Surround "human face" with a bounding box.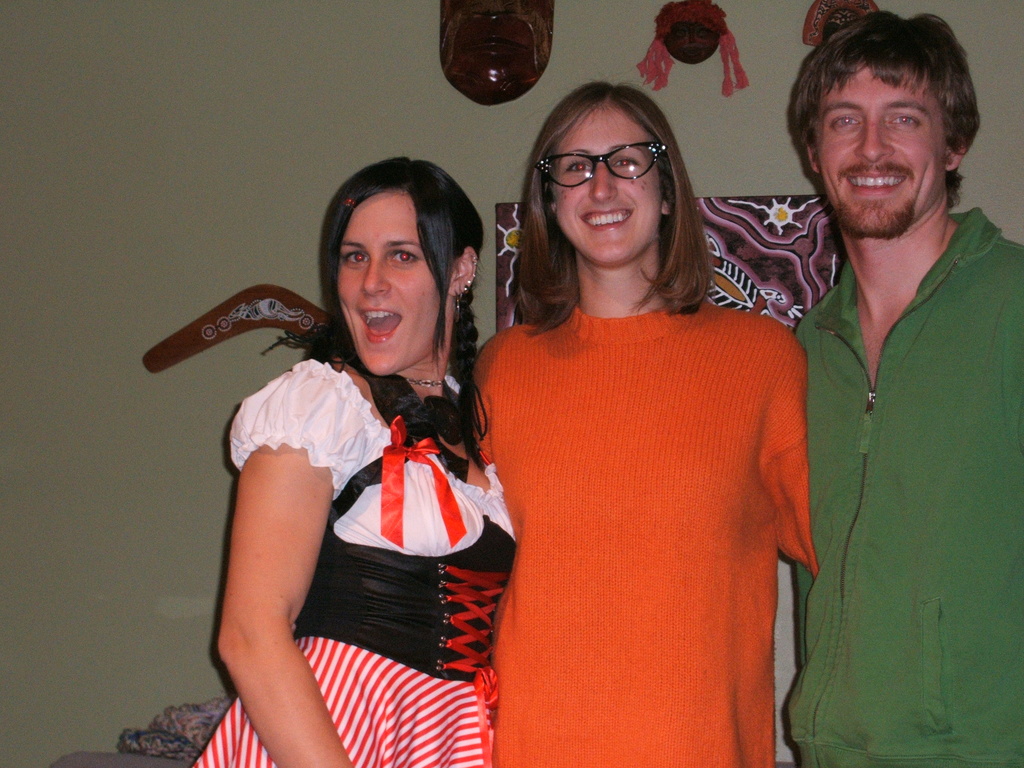
locate(334, 185, 449, 376).
